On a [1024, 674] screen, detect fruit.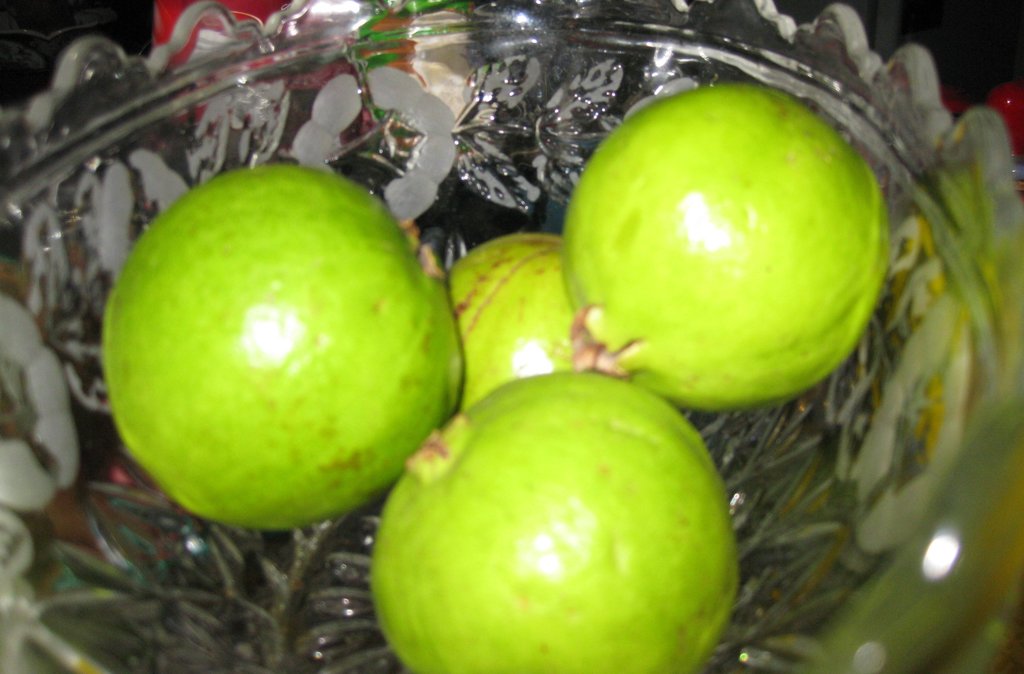
bbox(102, 164, 449, 554).
